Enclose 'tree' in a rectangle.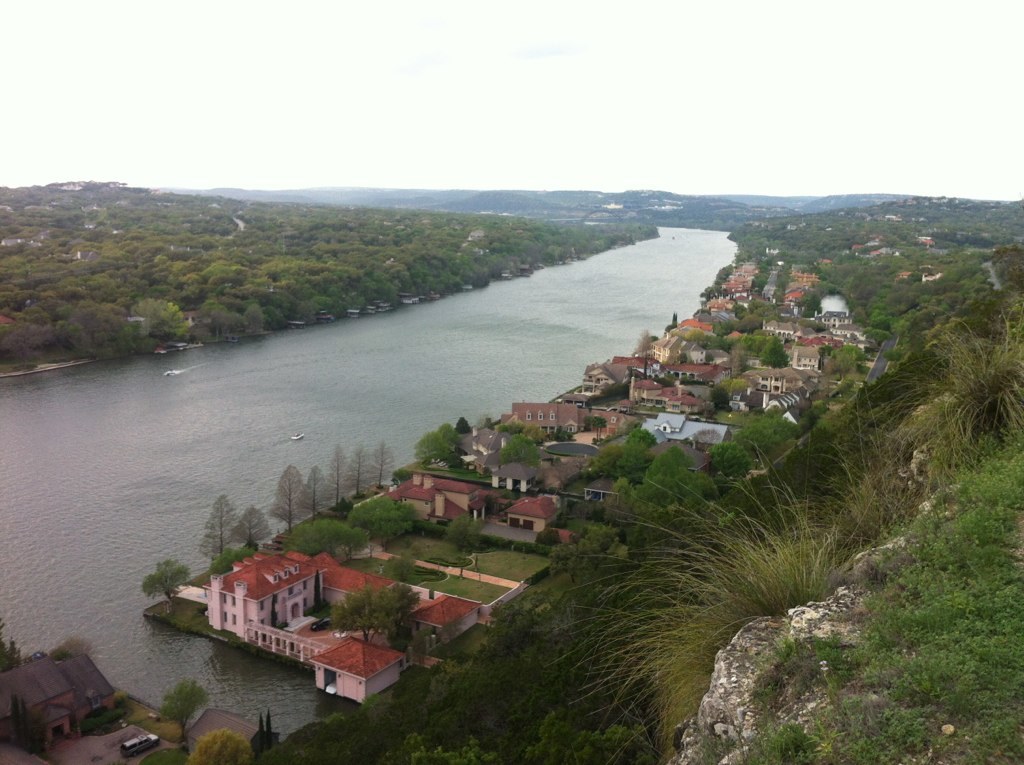
[left=574, top=525, right=613, bottom=565].
